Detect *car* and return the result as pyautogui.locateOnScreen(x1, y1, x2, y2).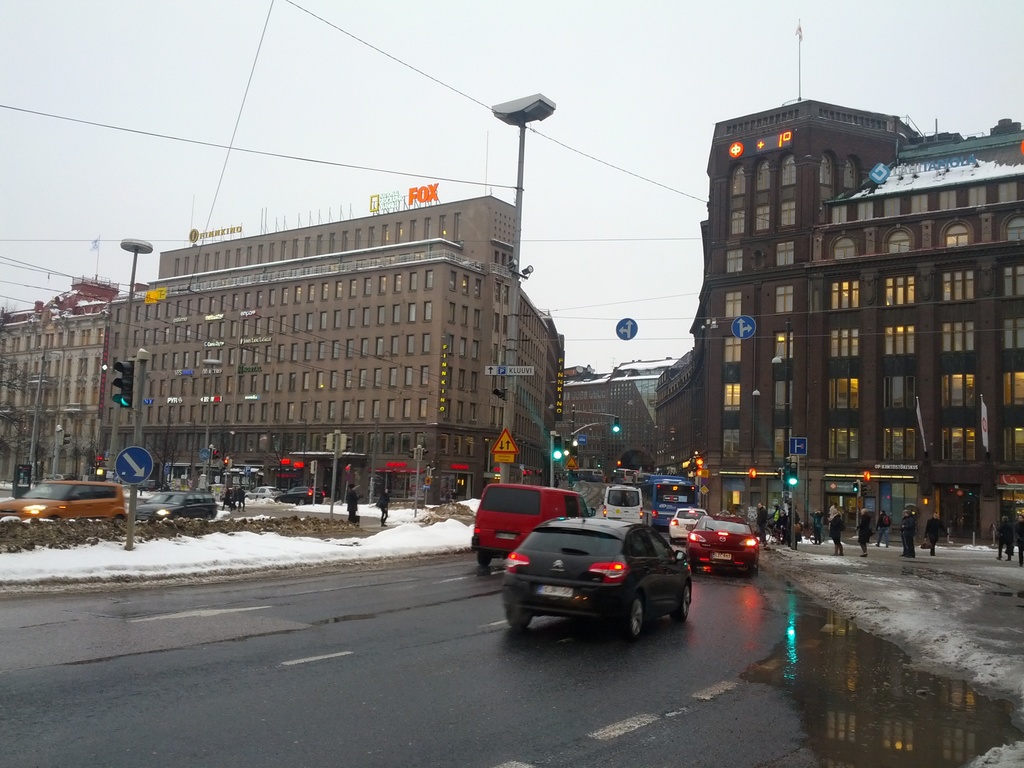
pyautogui.locateOnScreen(138, 484, 218, 523).
